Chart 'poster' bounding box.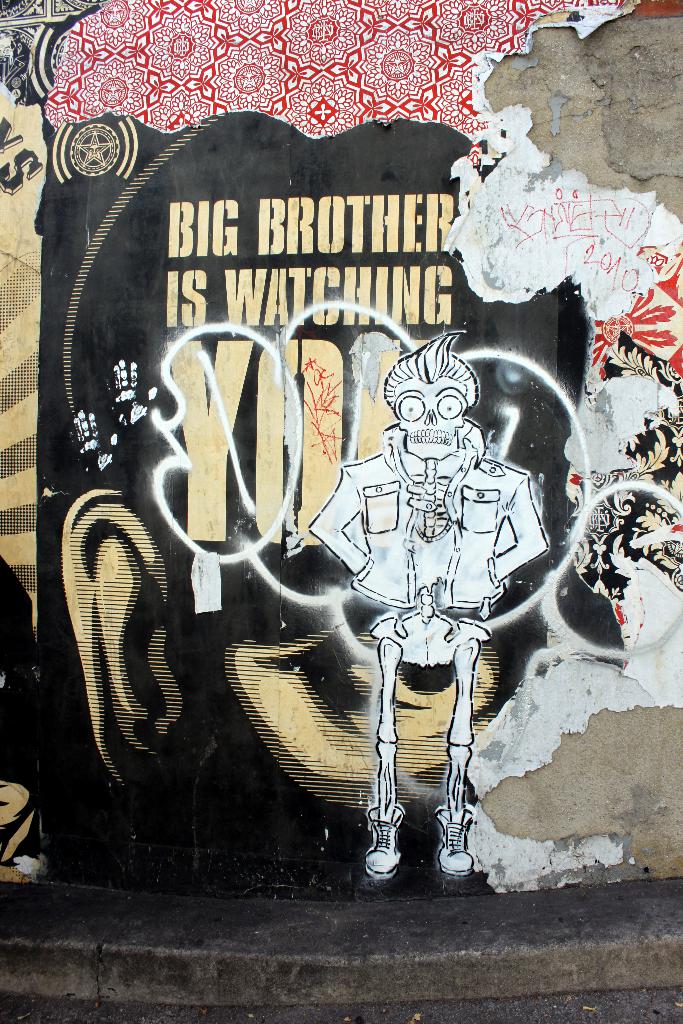
Charted: x1=0, y1=0, x2=682, y2=1023.
